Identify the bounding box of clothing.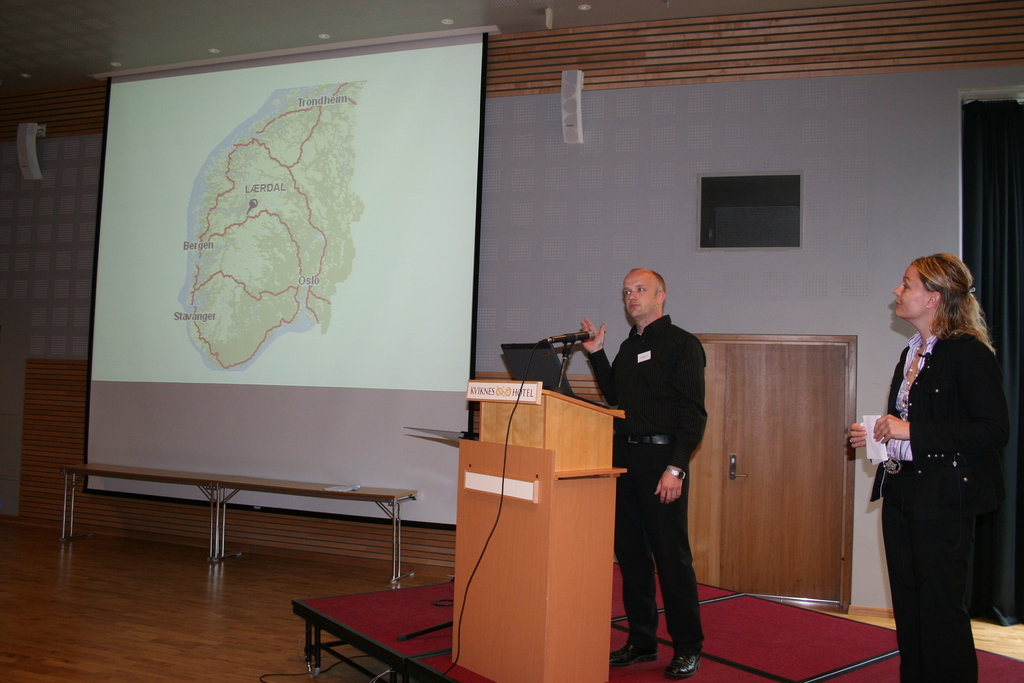
586:313:706:649.
